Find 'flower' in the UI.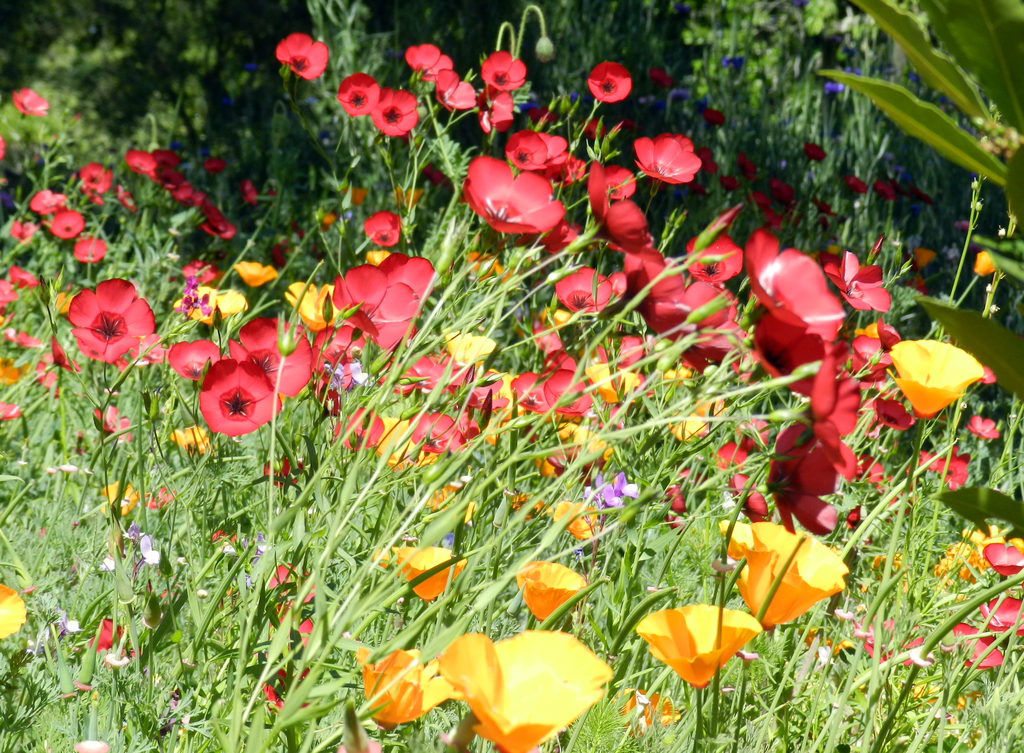
UI element at 434 627 615 752.
